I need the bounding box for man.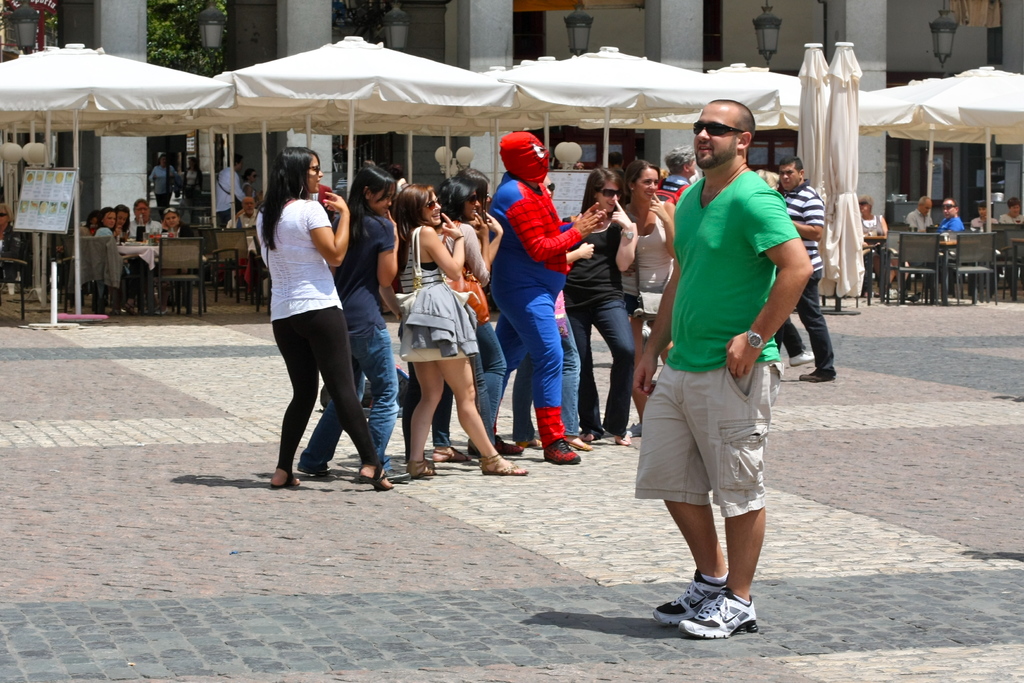
Here it is: 641/105/810/671.
